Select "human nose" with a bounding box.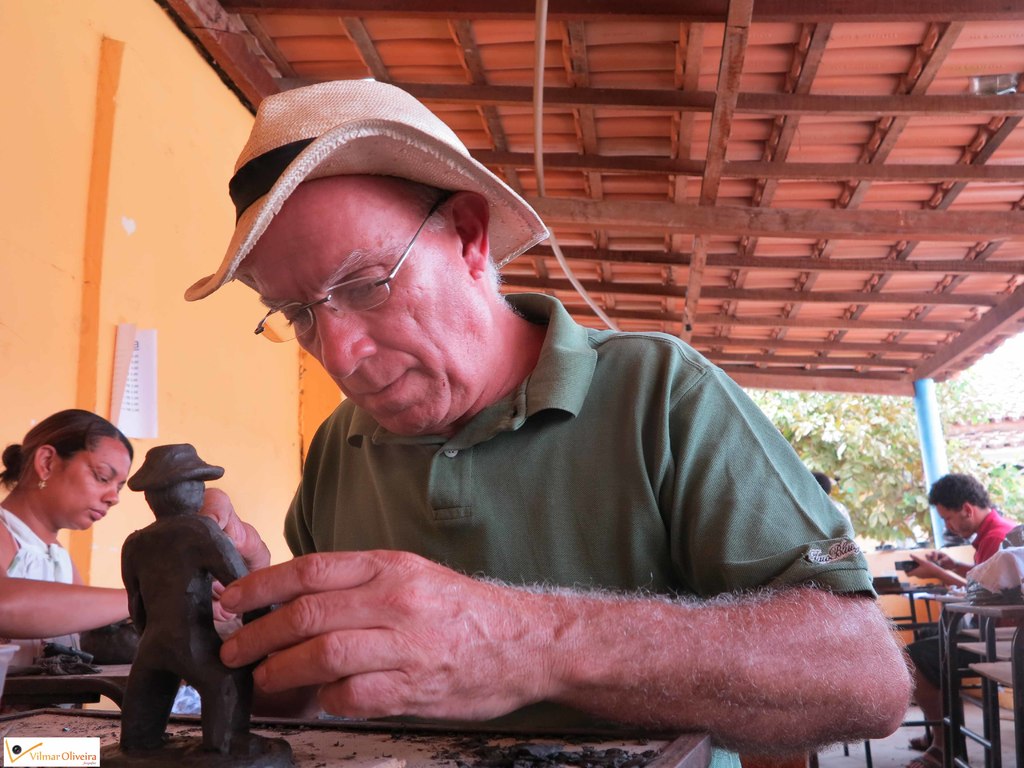
[945,520,951,528].
